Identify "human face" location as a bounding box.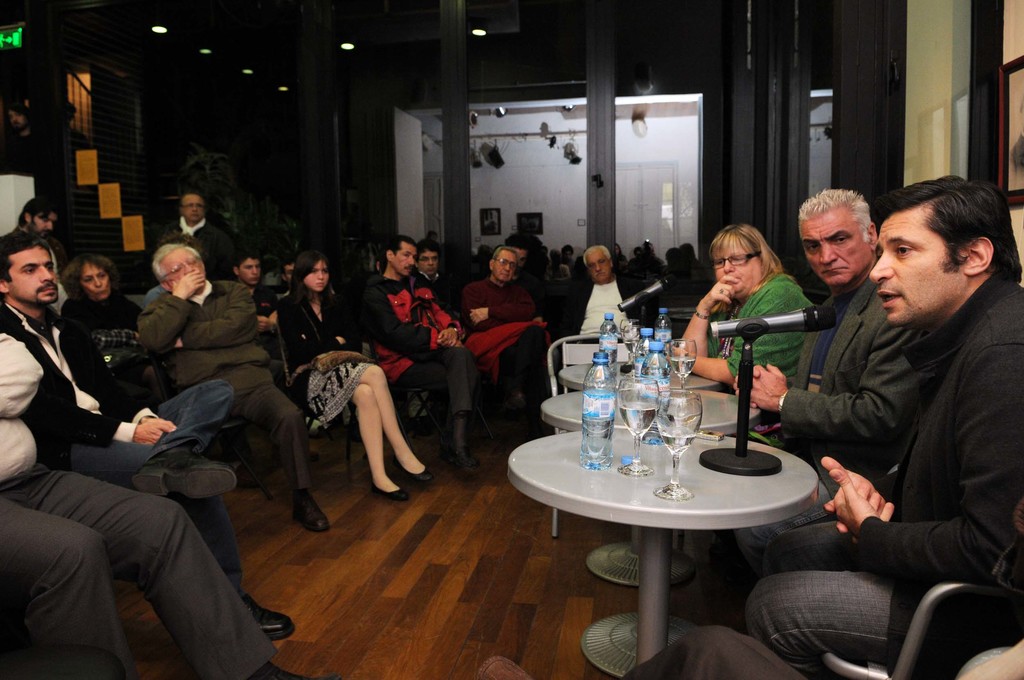
[515, 250, 530, 263].
